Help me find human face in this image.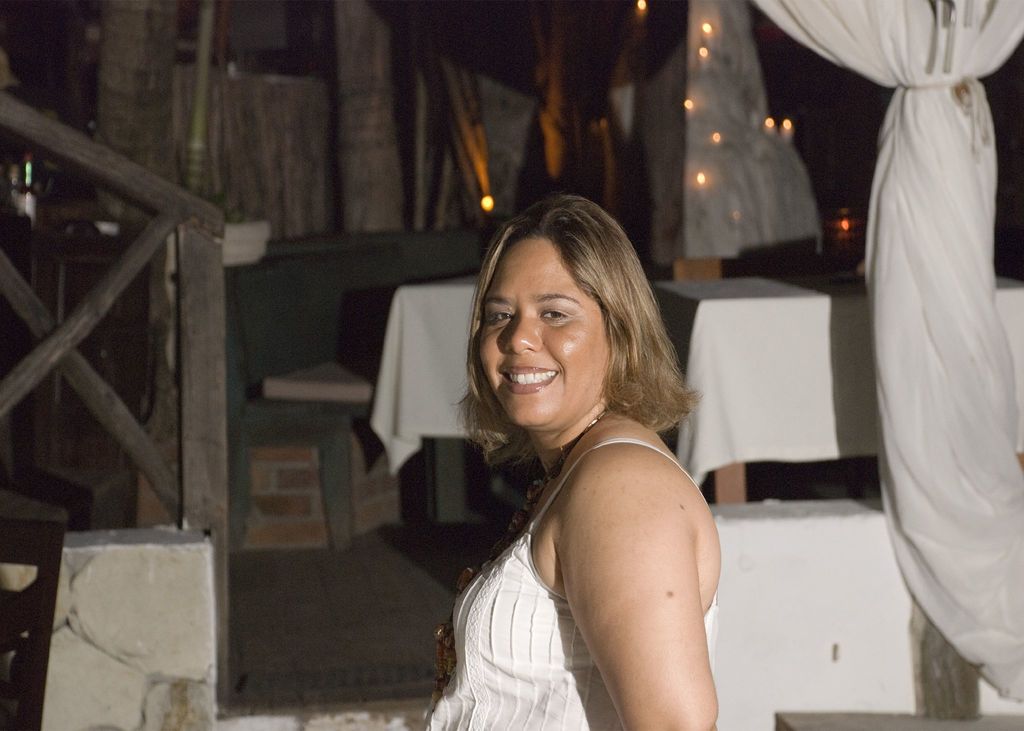
Found it: [left=477, top=238, right=605, bottom=431].
